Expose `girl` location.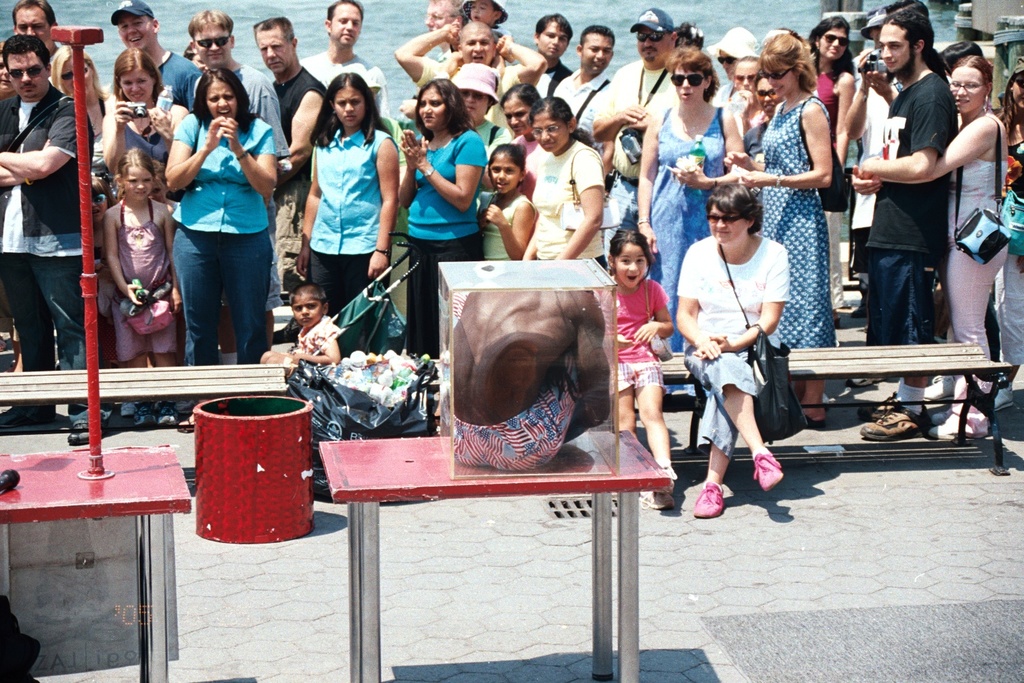
Exposed at 401 72 489 357.
